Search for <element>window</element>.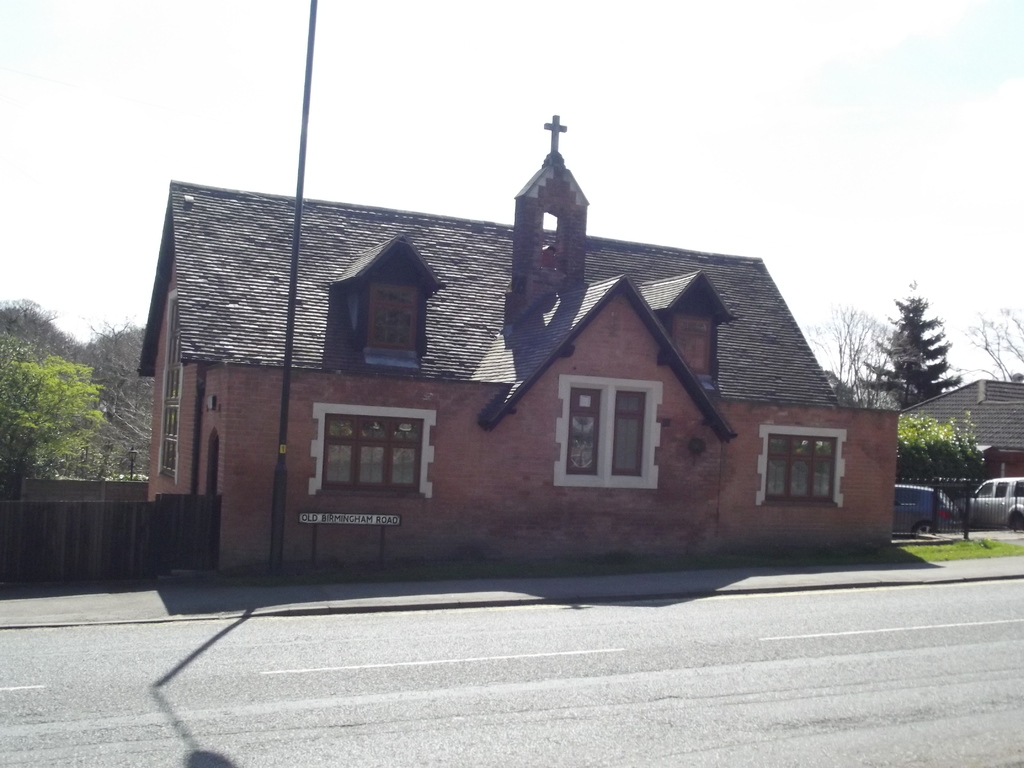
Found at box=[671, 311, 715, 389].
